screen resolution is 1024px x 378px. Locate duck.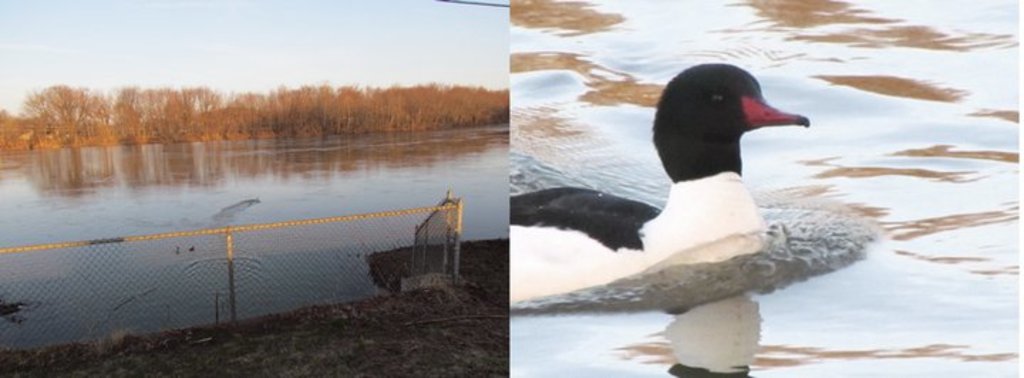
bbox=[511, 65, 802, 287].
